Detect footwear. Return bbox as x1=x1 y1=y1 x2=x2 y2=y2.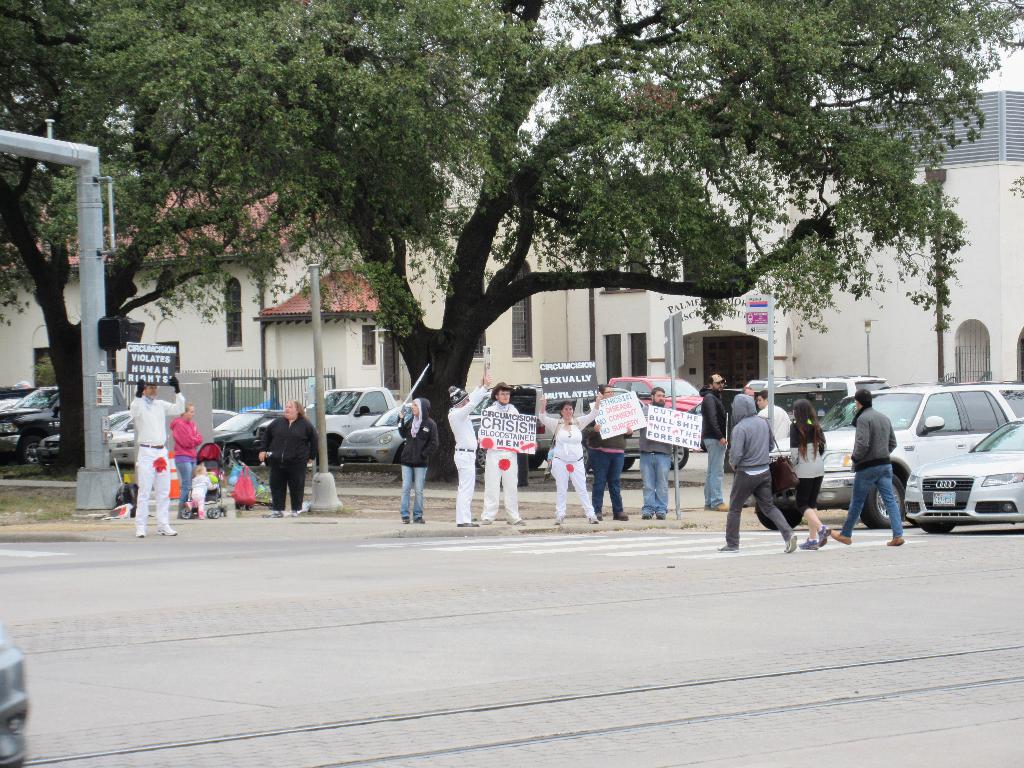
x1=712 y1=545 x2=744 y2=556.
